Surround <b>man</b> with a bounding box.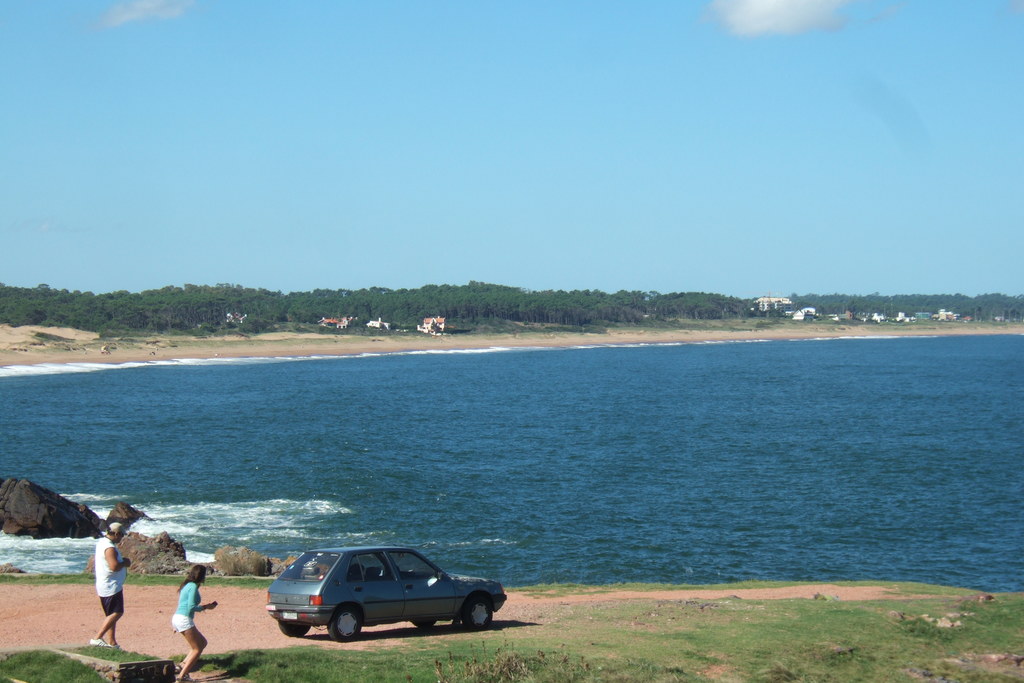
[89,513,132,652].
